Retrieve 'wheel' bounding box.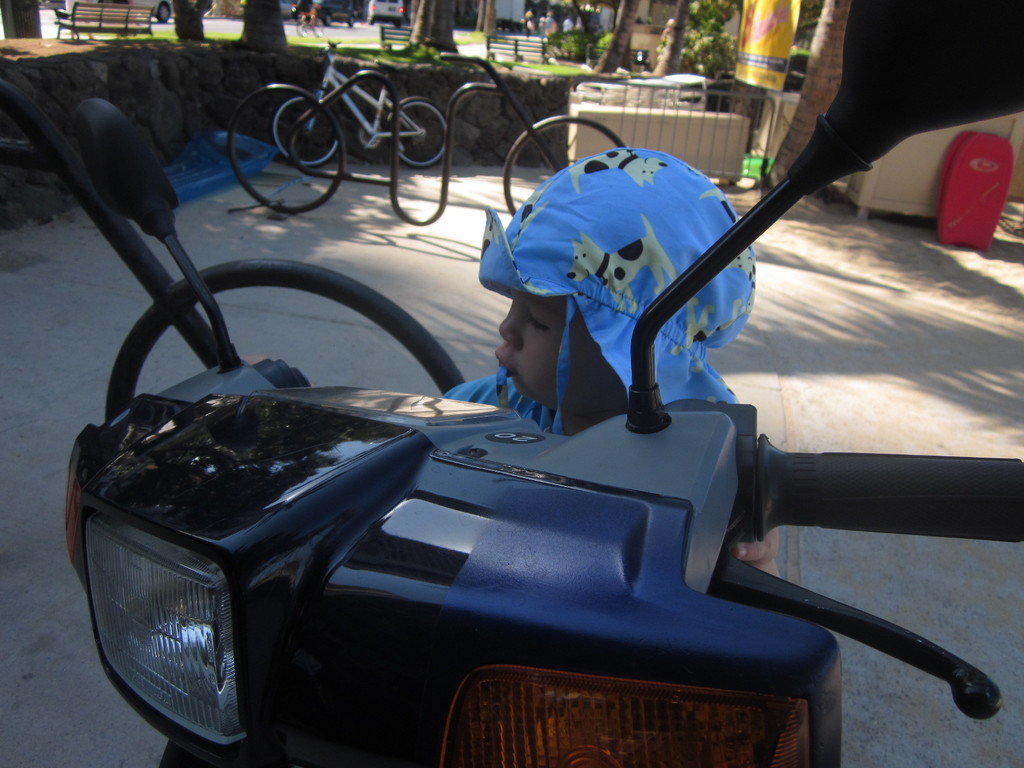
Bounding box: 293,26,307,37.
